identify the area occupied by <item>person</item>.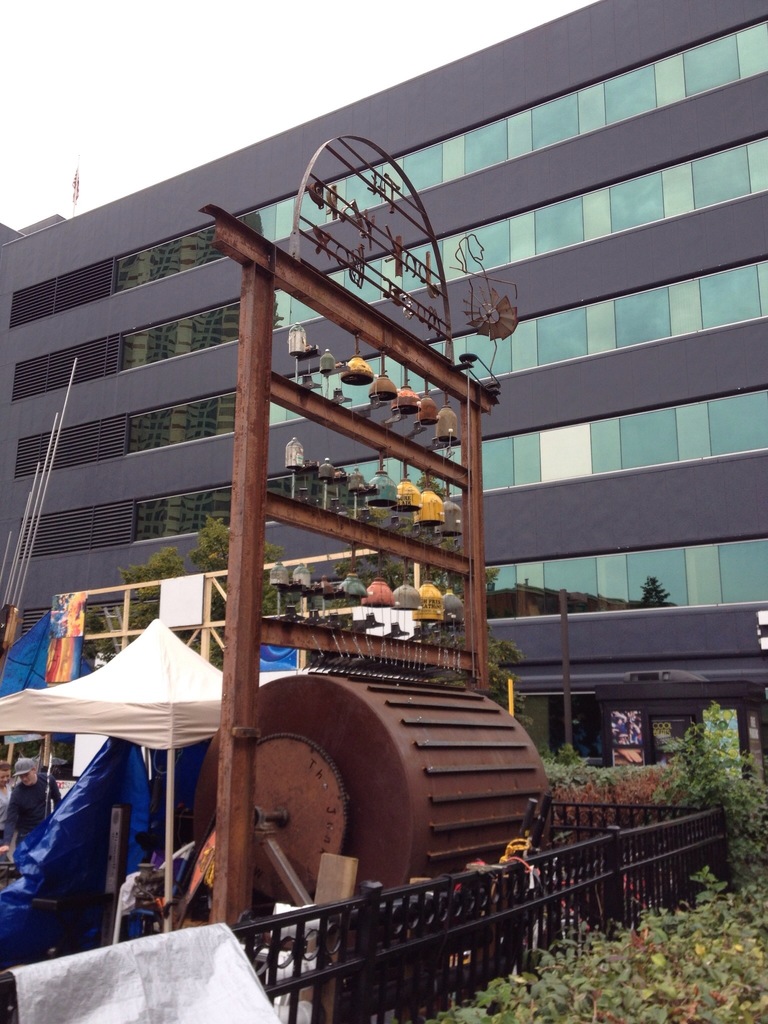
Area: bbox=[0, 752, 68, 867].
